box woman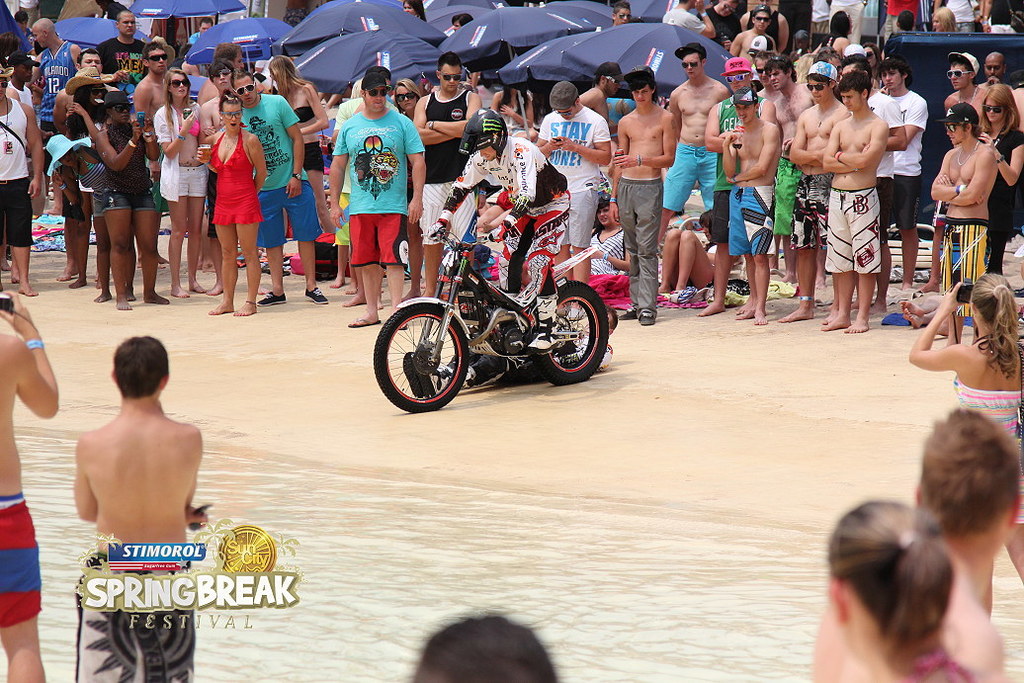
x1=195 y1=92 x2=268 y2=323
